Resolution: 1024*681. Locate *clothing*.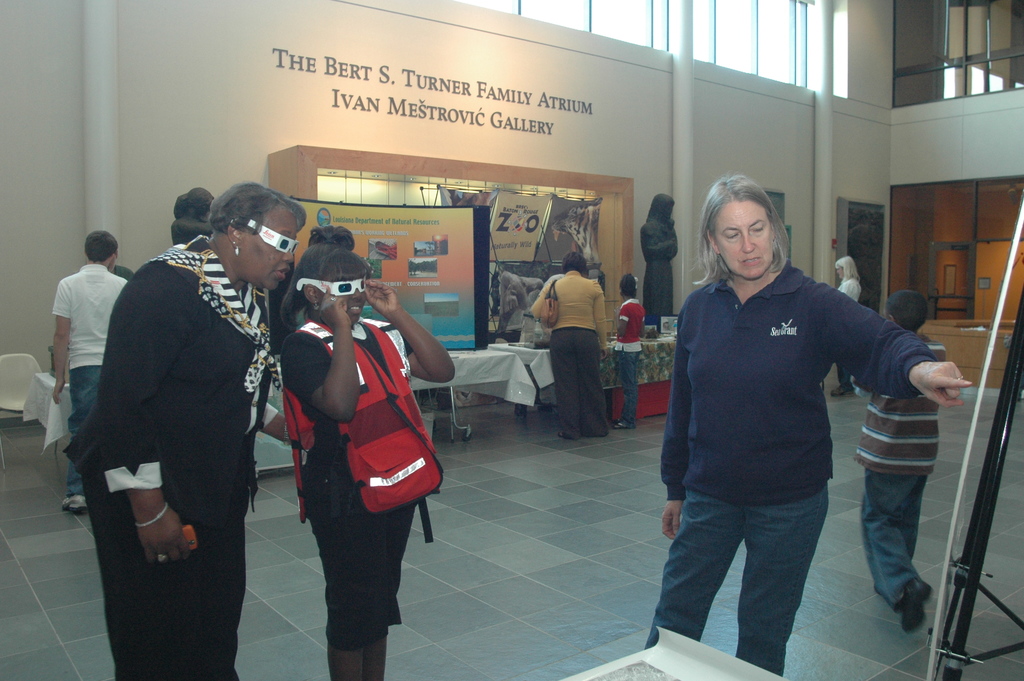
box(836, 277, 860, 390).
